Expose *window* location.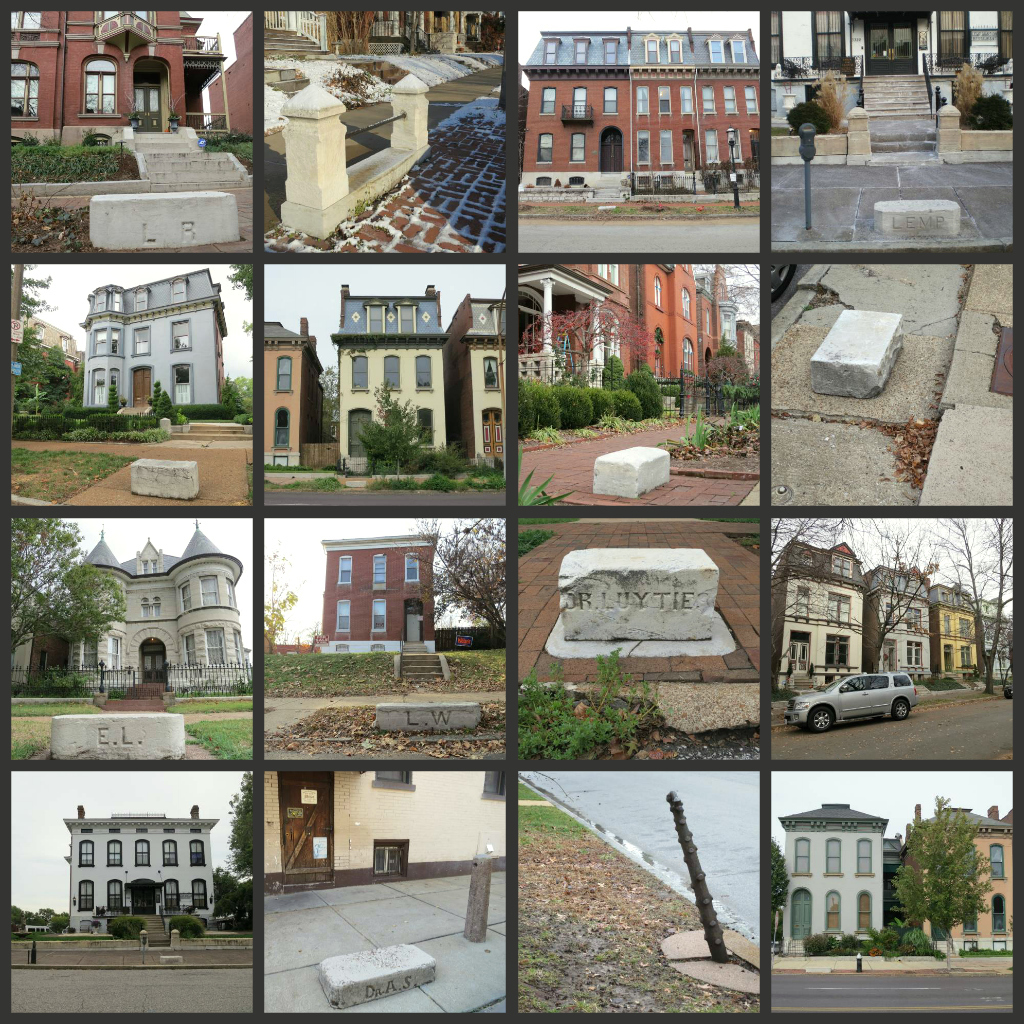
Exposed at {"x1": 370, "y1": 549, "x2": 390, "y2": 597}.
